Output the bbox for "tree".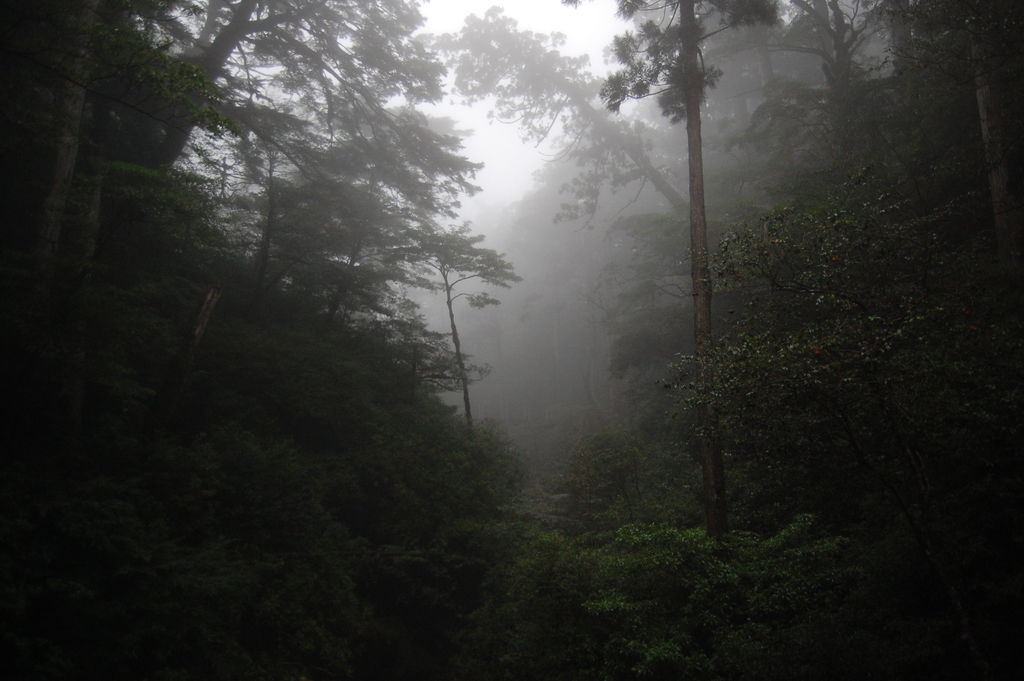
884:0:1023:402.
